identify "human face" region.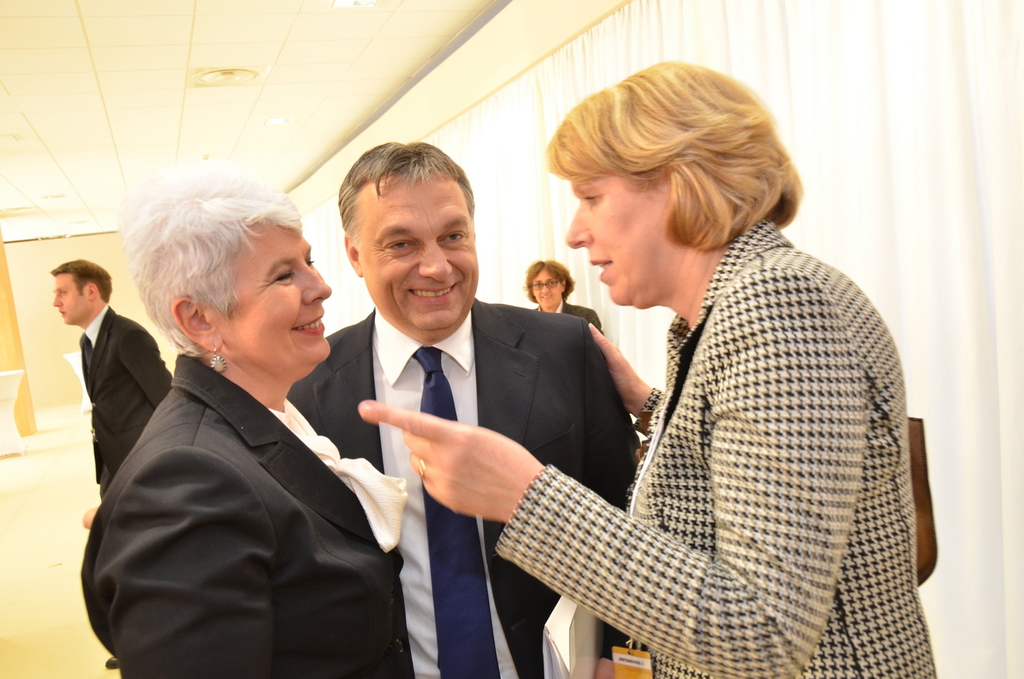
Region: bbox=[358, 170, 480, 333].
